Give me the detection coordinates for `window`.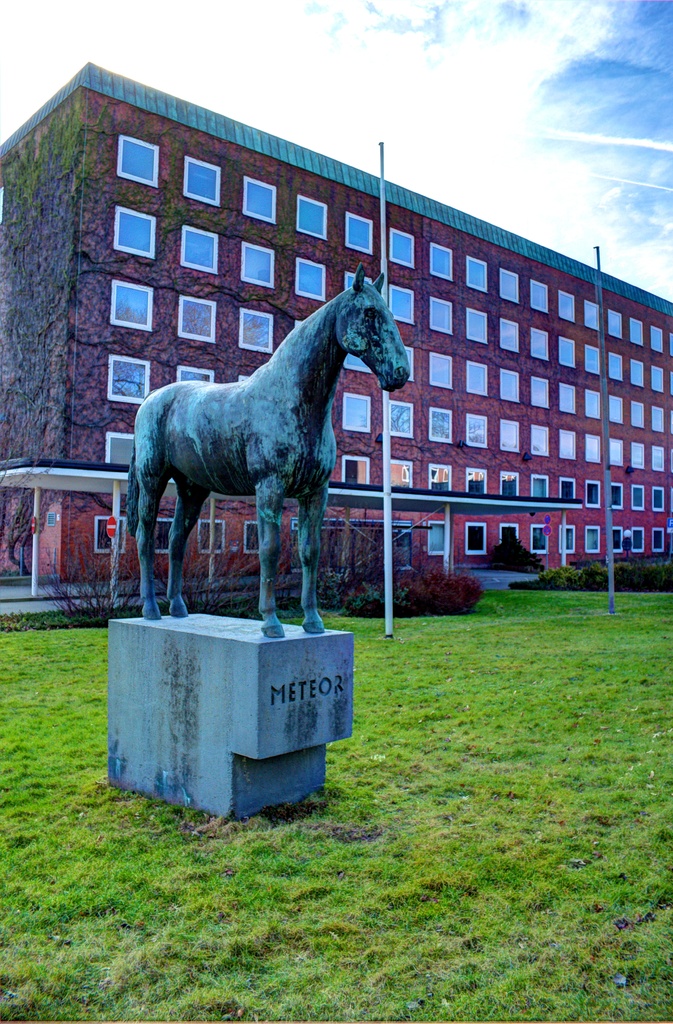
<region>426, 525, 451, 555</region>.
